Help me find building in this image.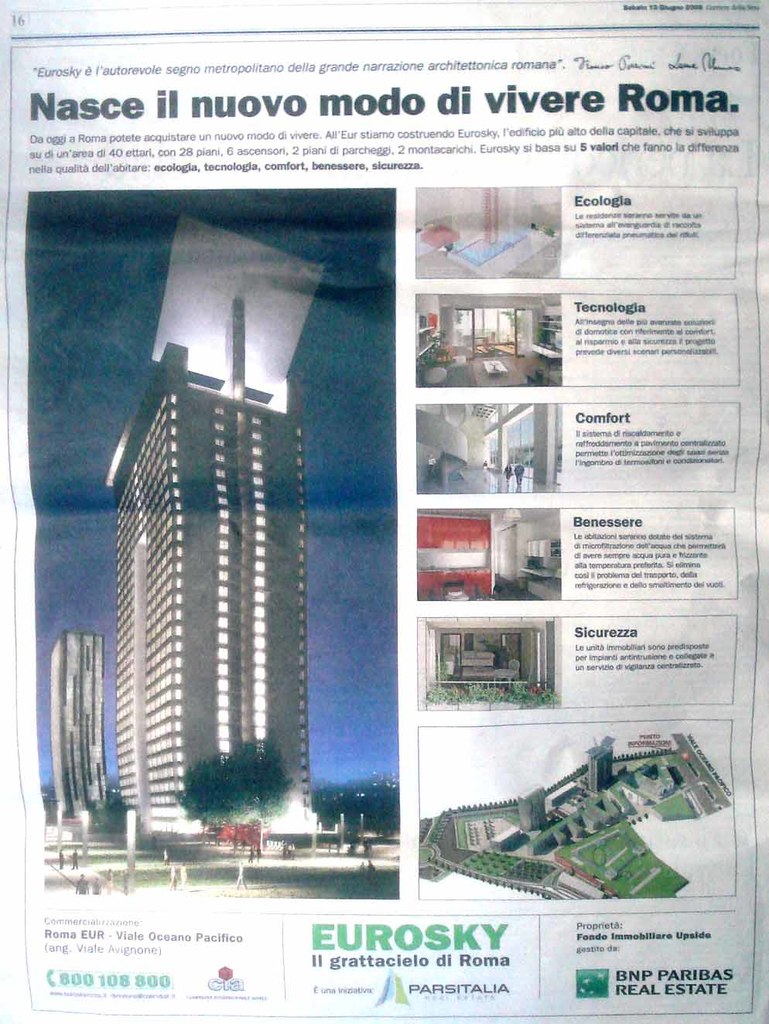
Found it: 411/407/557/501.
